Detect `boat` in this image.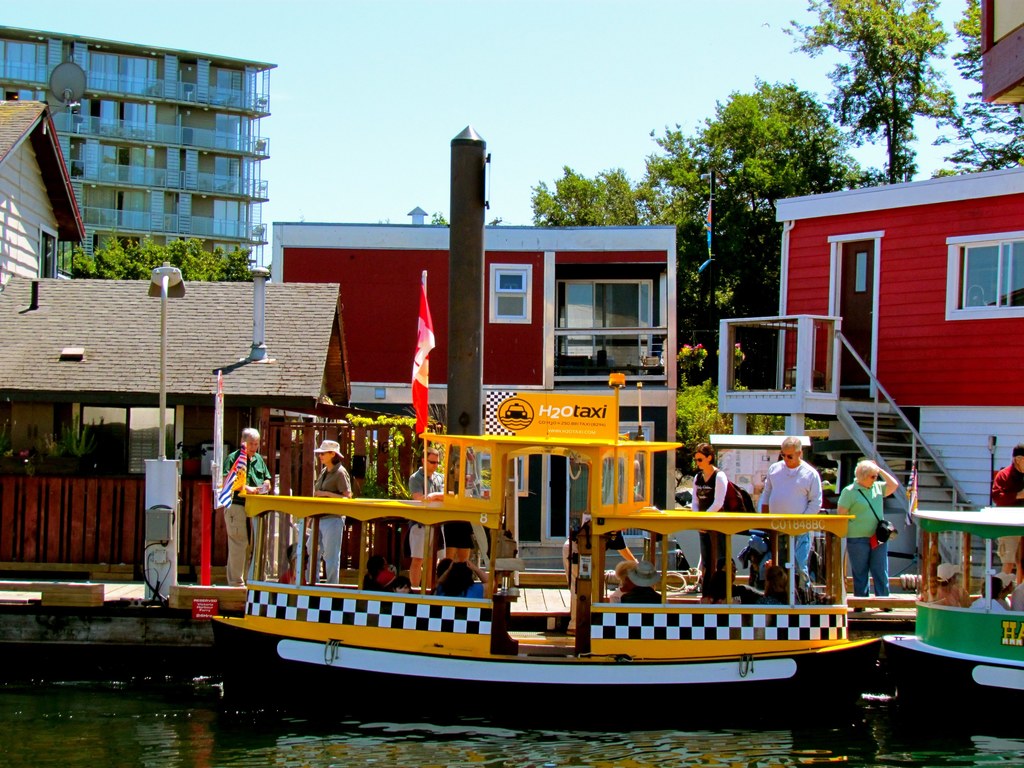
Detection: box(871, 500, 1023, 711).
